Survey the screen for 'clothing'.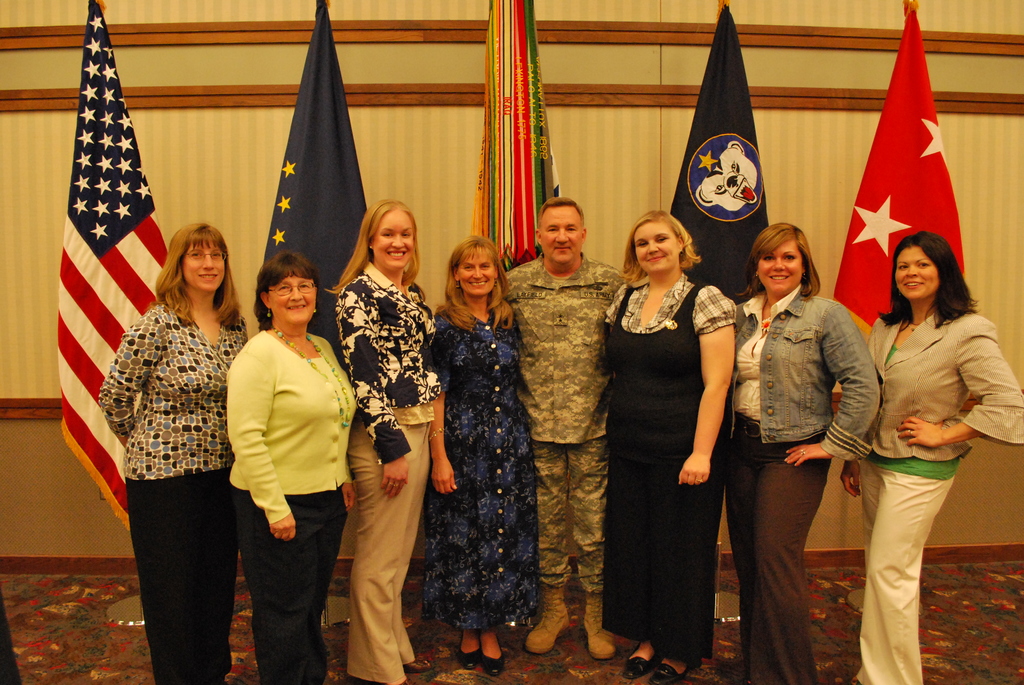
Survey found: pyautogui.locateOnScreen(598, 272, 737, 665).
